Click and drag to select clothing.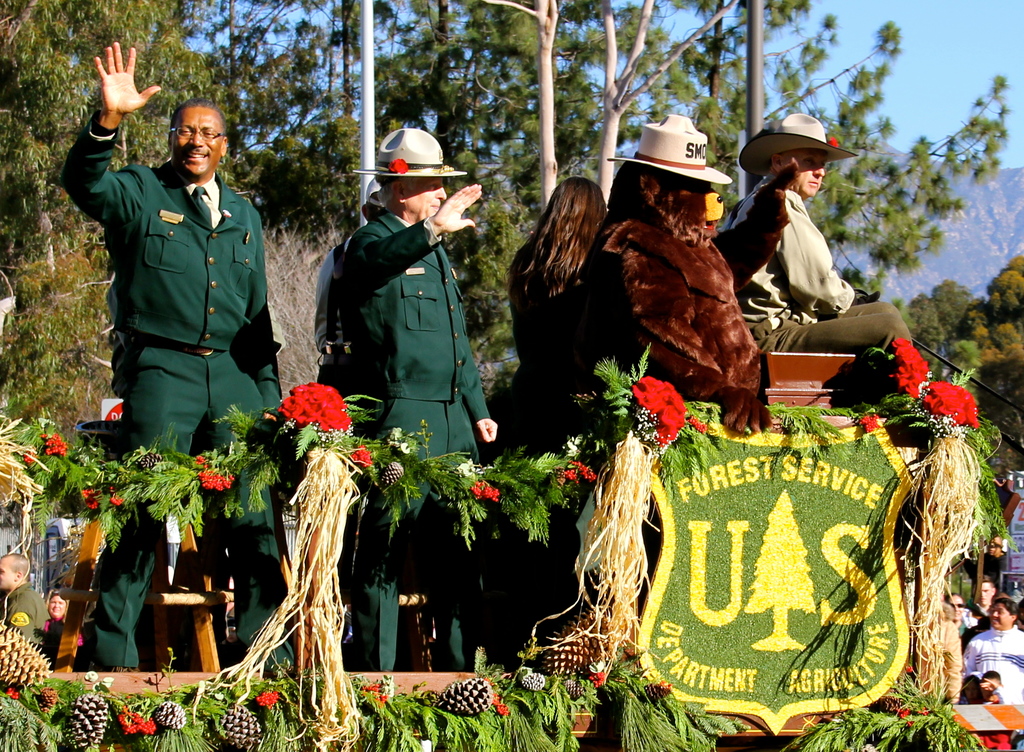
Selection: bbox(314, 236, 353, 639).
